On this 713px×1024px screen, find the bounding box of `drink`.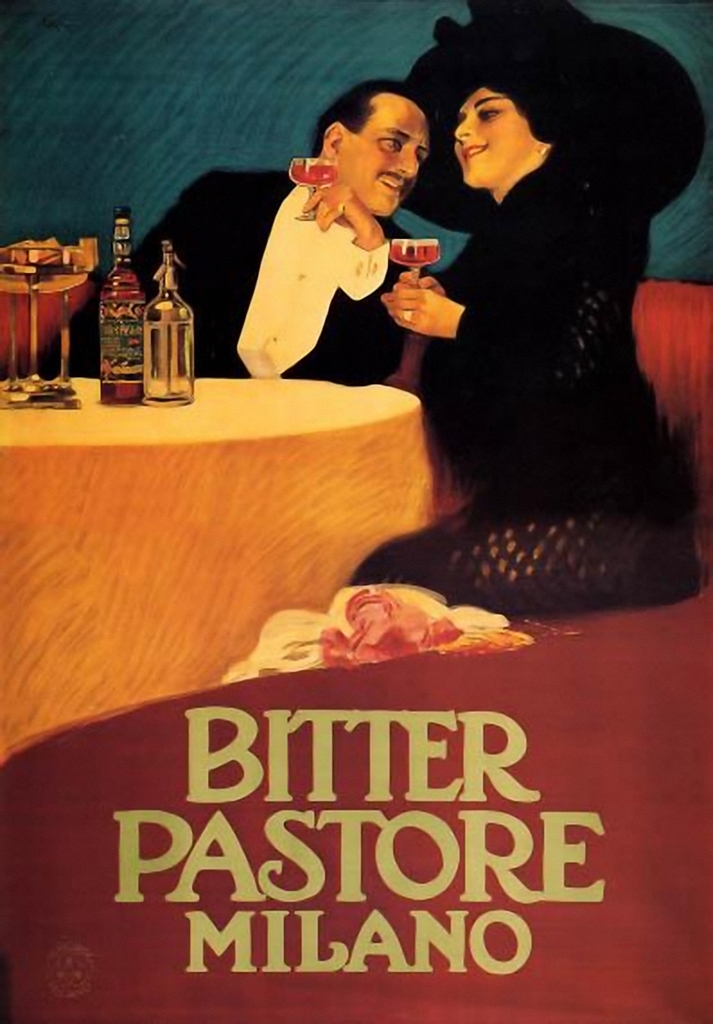
Bounding box: 385,247,441,265.
